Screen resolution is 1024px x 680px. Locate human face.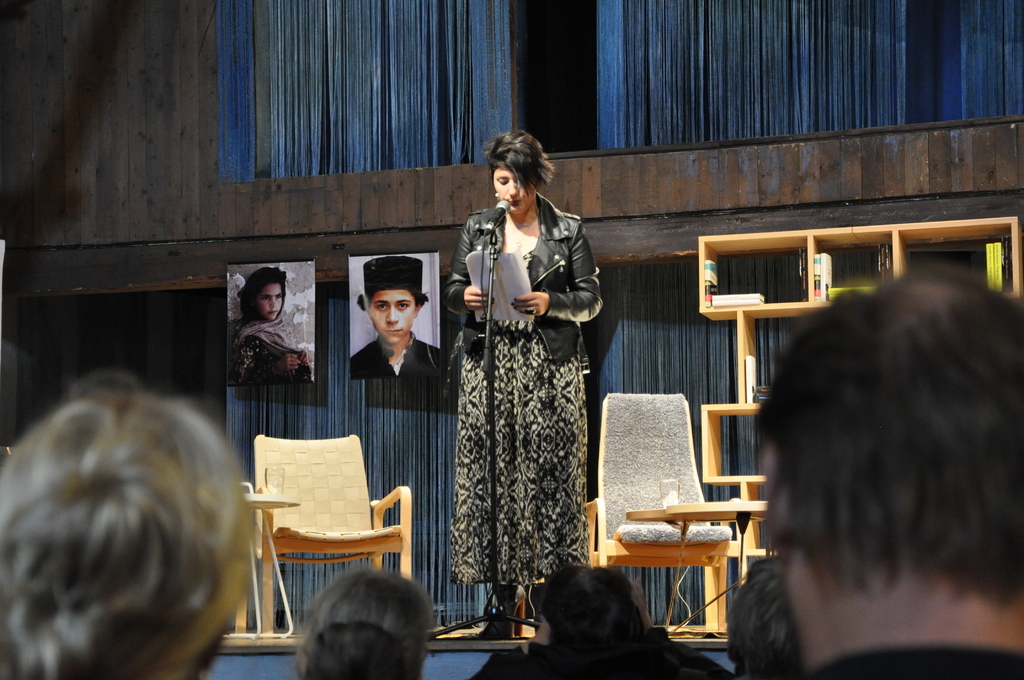
pyautogui.locateOnScreen(248, 286, 285, 318).
